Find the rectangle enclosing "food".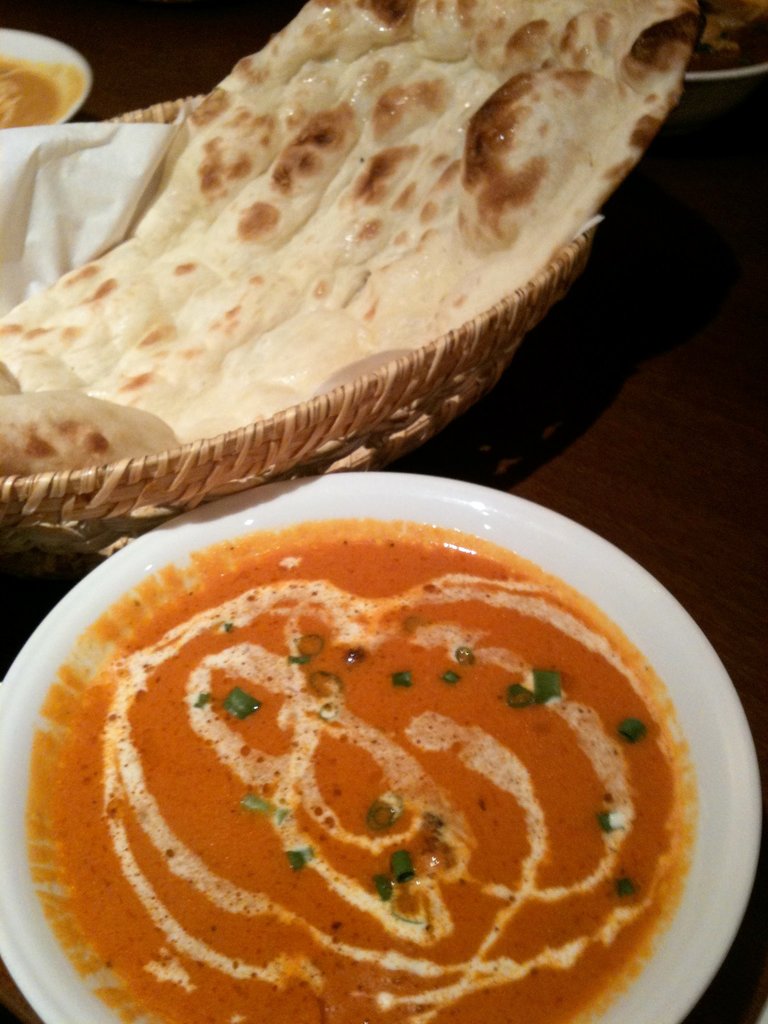
(0,53,61,128).
